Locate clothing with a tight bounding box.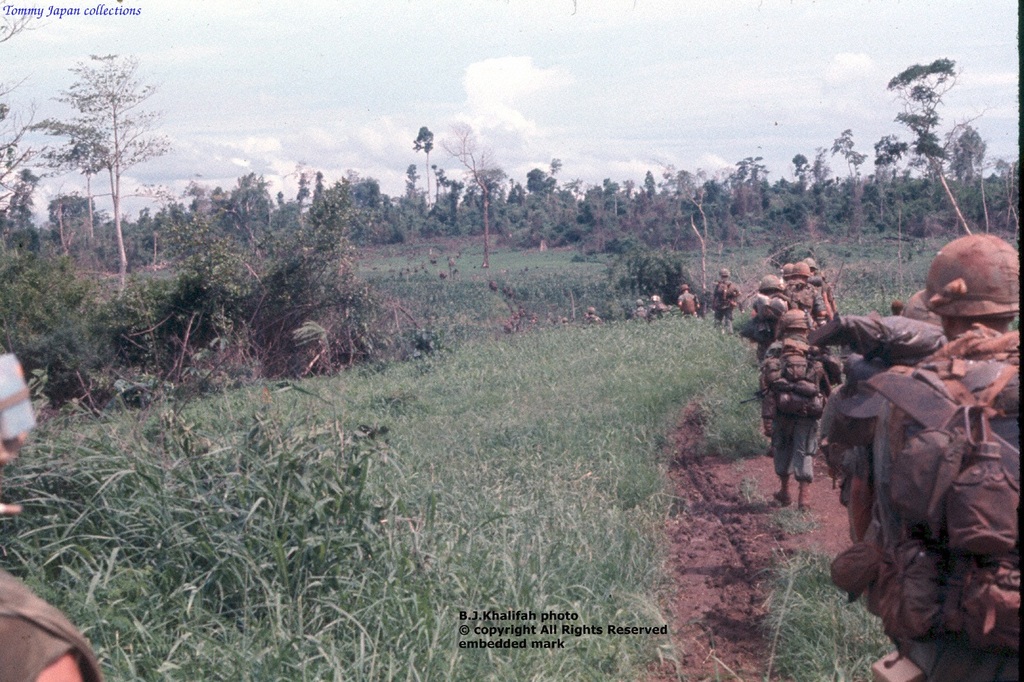
box=[679, 293, 697, 317].
